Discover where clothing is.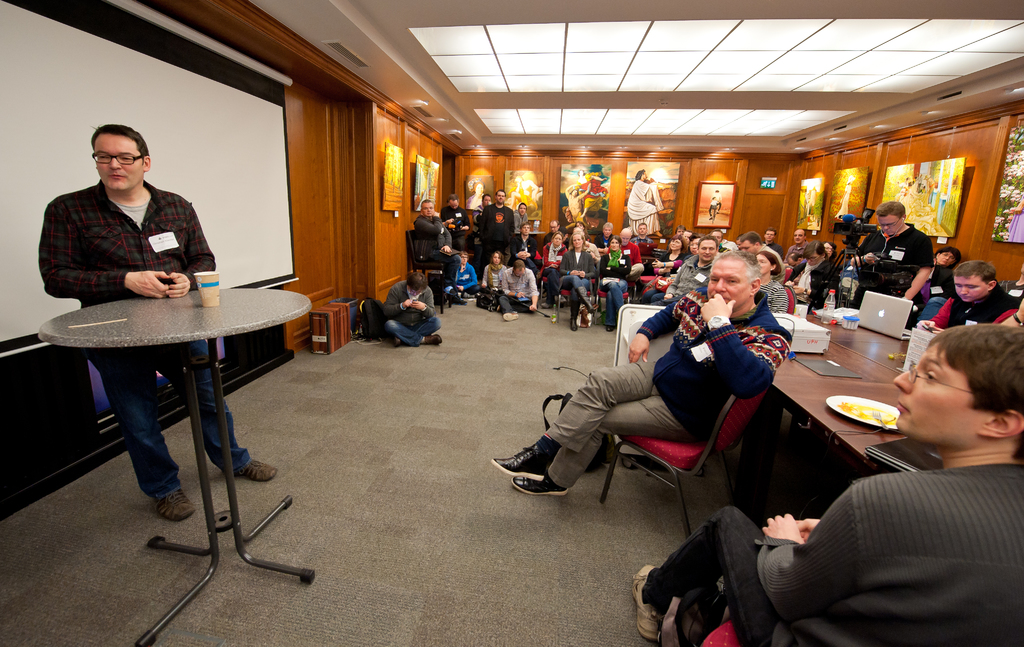
Discovered at detection(541, 355, 686, 486).
